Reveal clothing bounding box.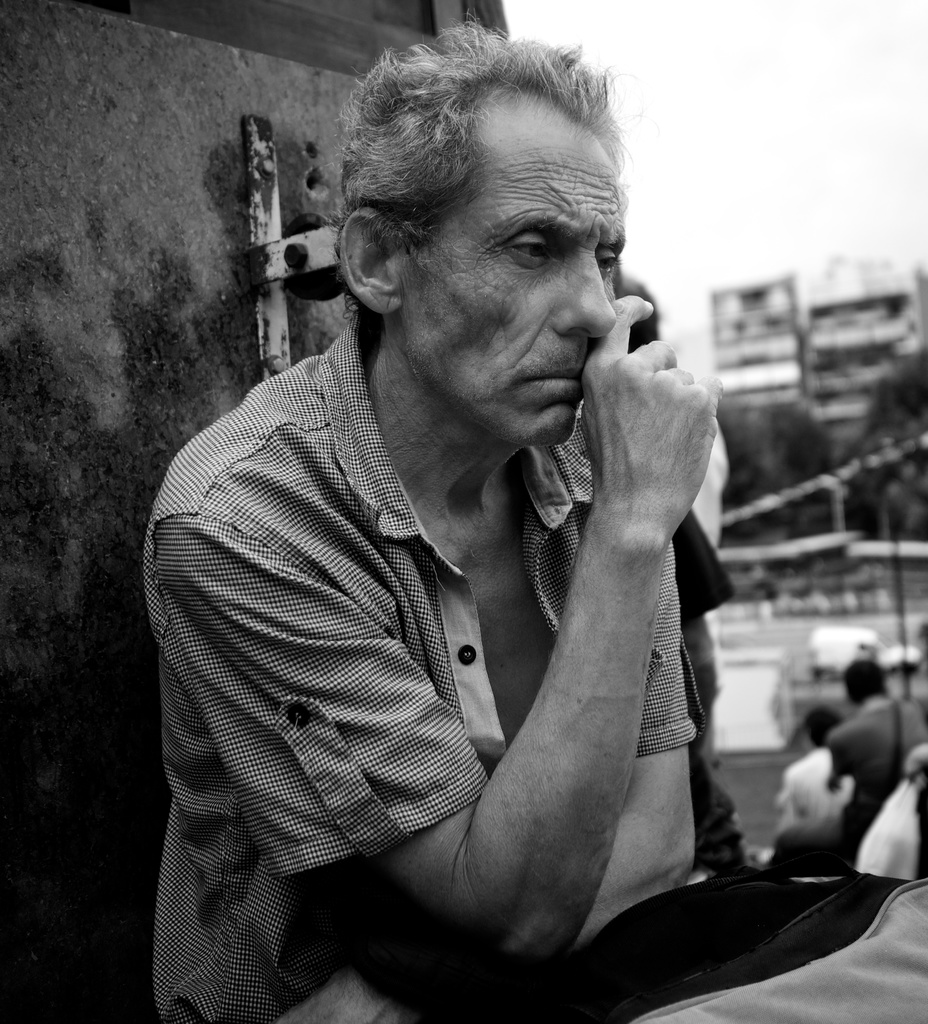
Revealed: select_region(834, 689, 920, 780).
